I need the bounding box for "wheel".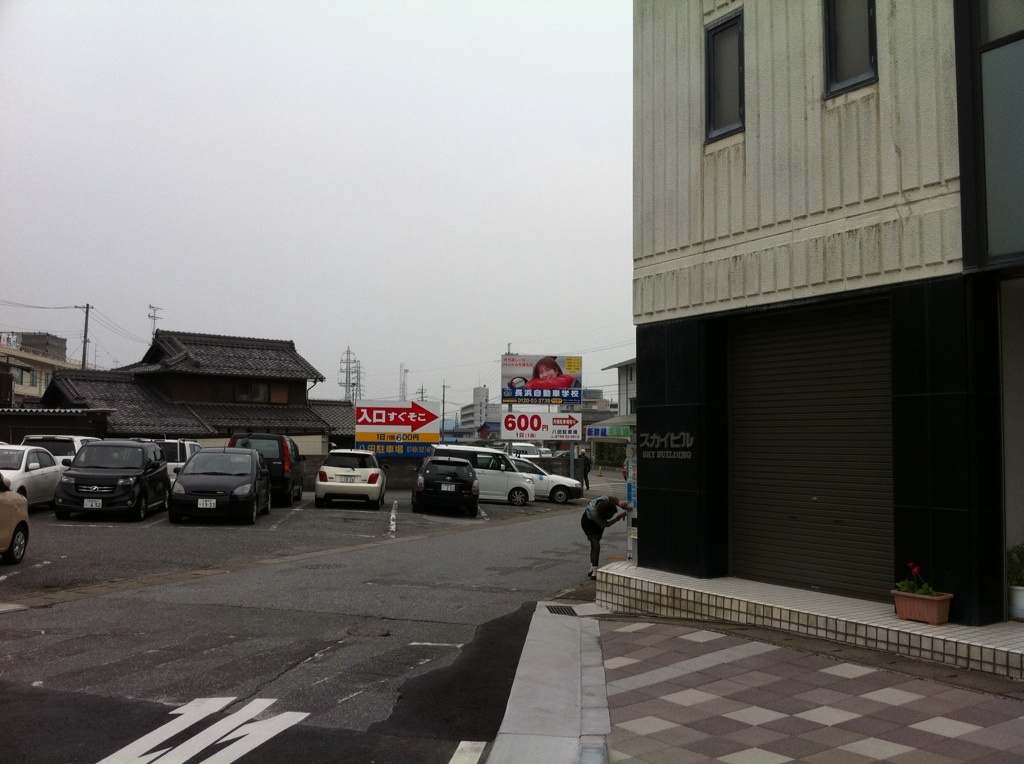
Here it is: locate(141, 494, 146, 522).
